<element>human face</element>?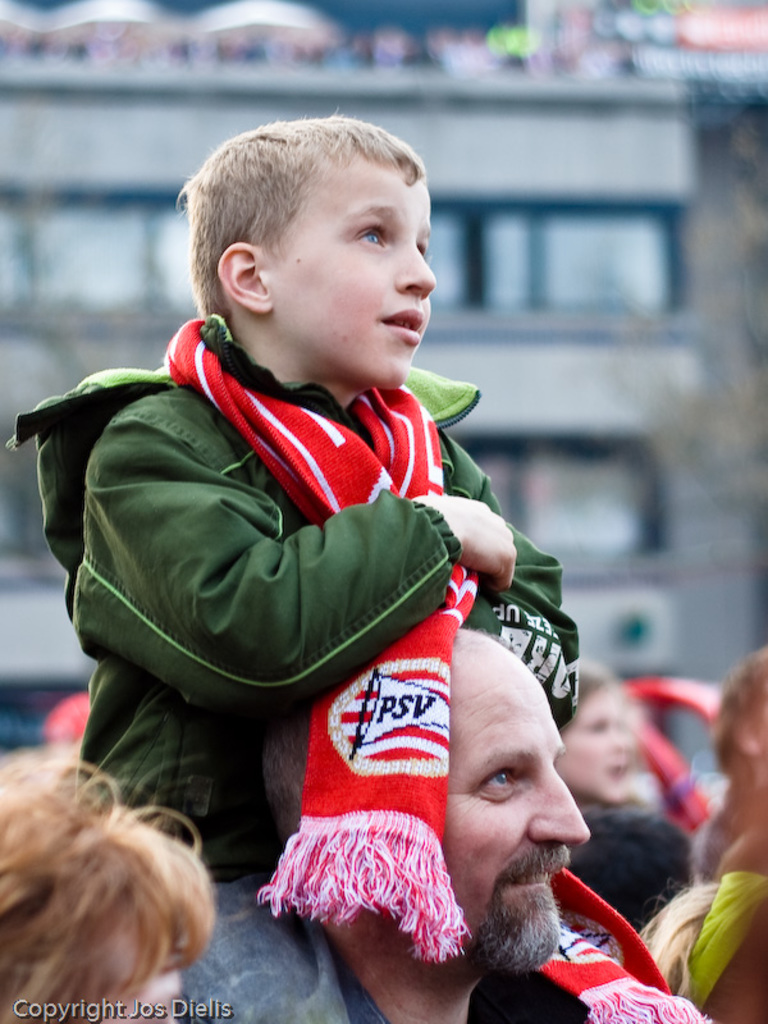
101, 938, 186, 1023
